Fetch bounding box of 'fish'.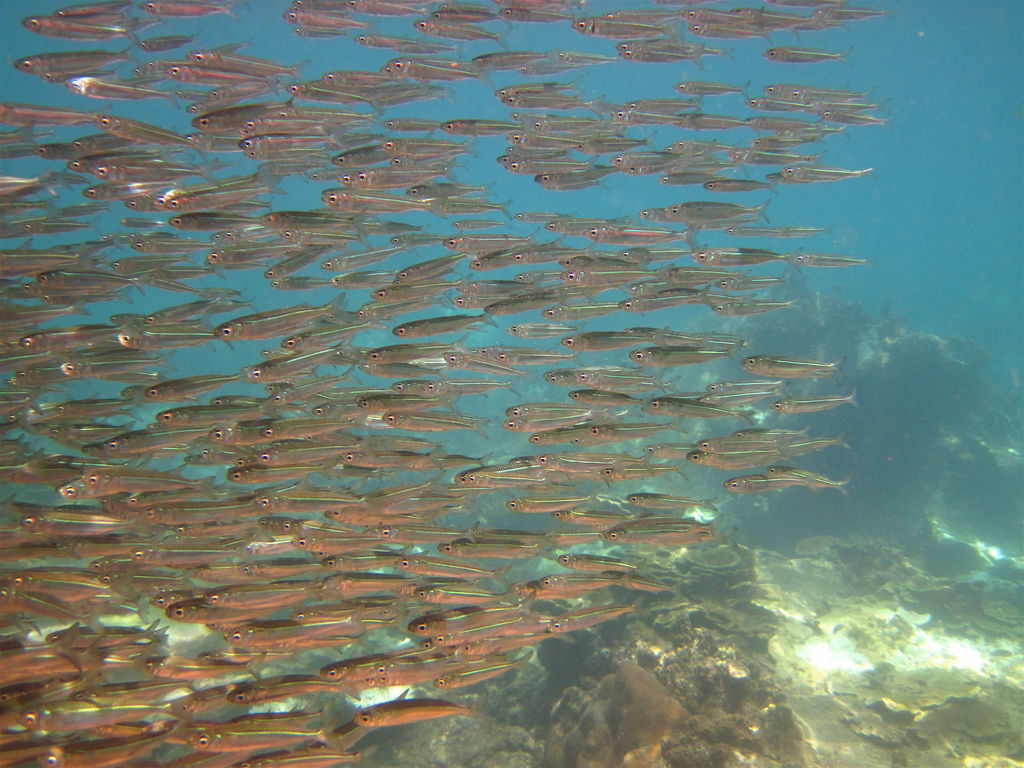
Bbox: {"x1": 783, "y1": 165, "x2": 879, "y2": 185}.
